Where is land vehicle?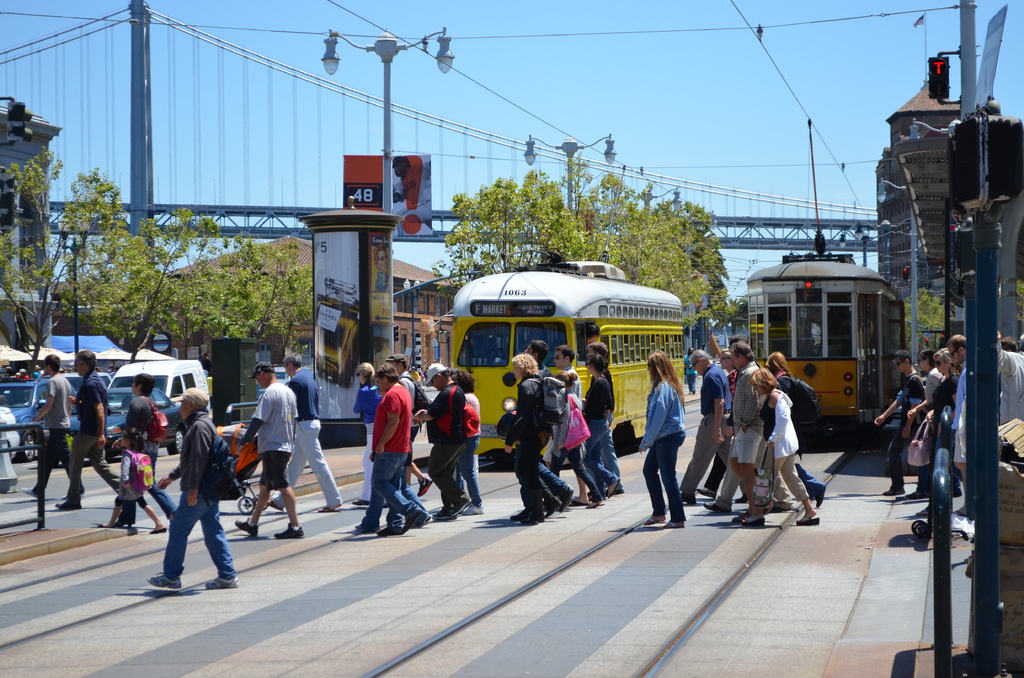
67/385/190/464.
